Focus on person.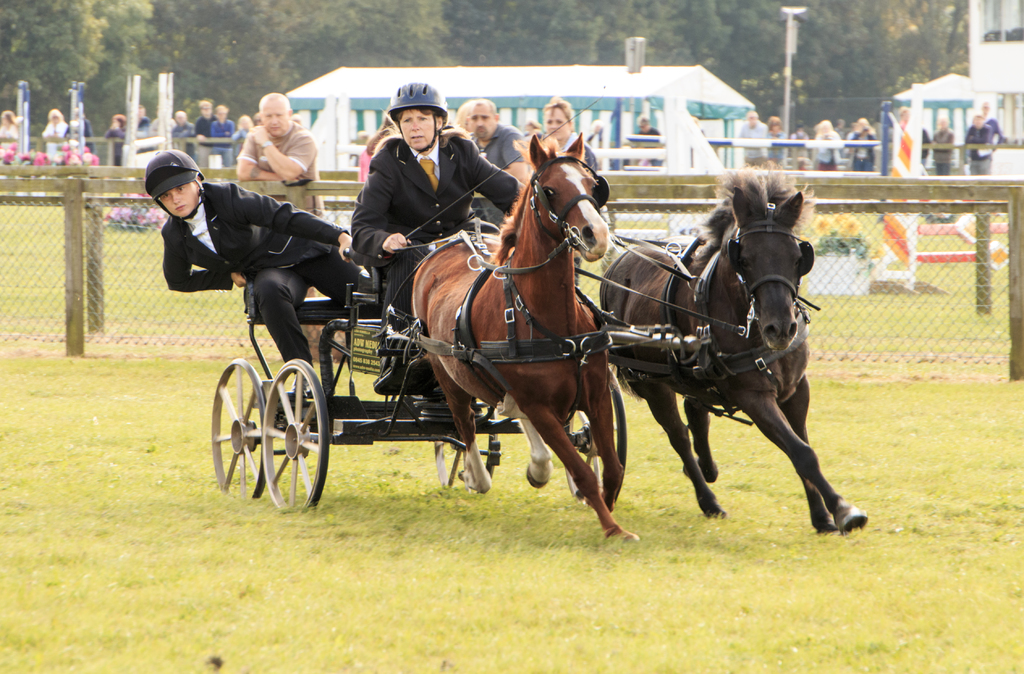
Focused at x1=346 y1=86 x2=521 y2=385.
